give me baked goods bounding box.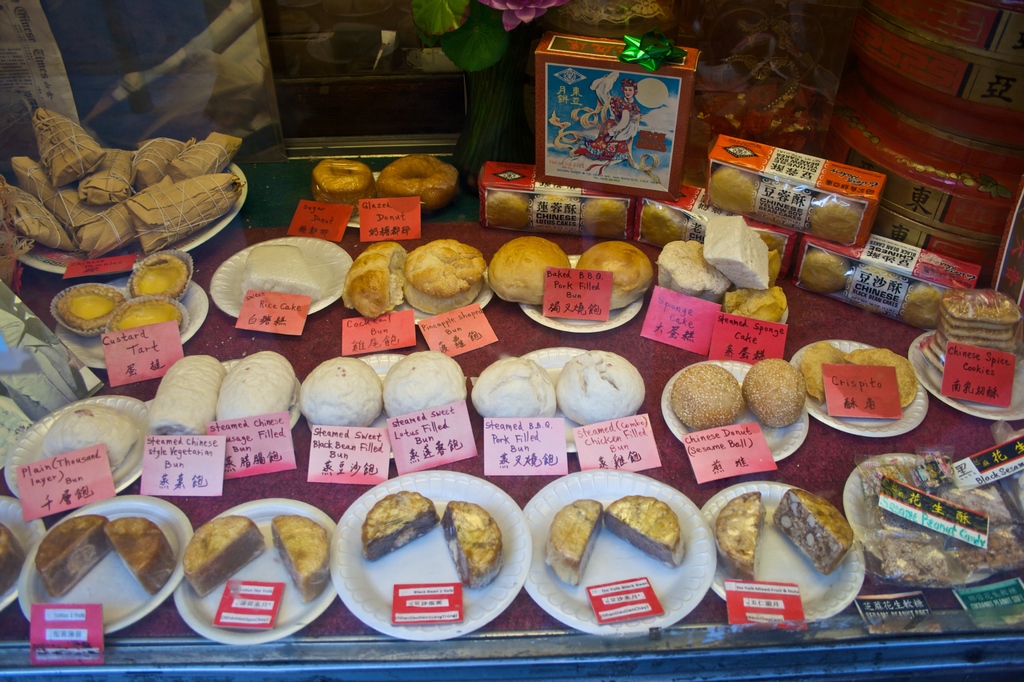
BBox(343, 240, 405, 321).
